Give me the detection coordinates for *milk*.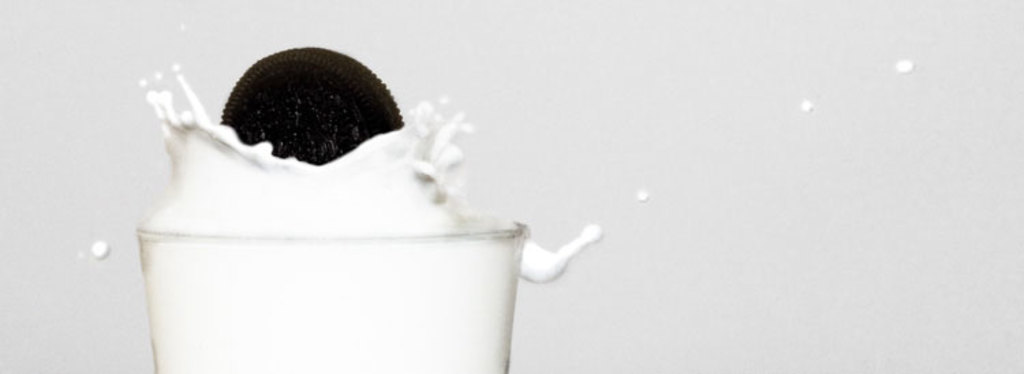
l=134, t=63, r=523, b=373.
